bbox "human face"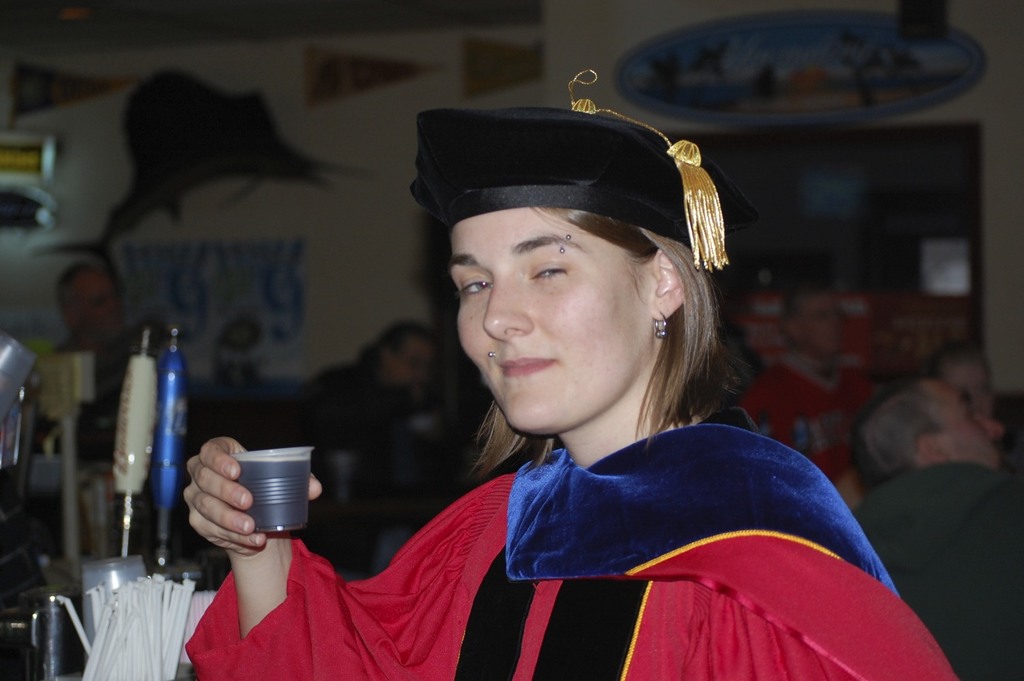
[383, 328, 434, 390]
